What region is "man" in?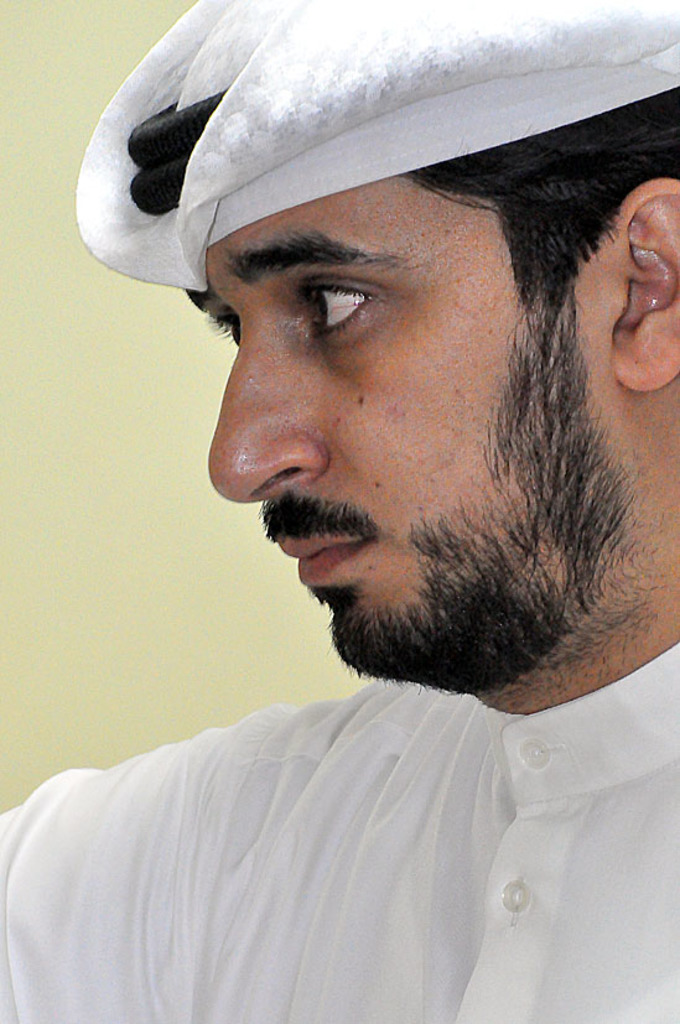
[x1=27, y1=9, x2=679, y2=946].
